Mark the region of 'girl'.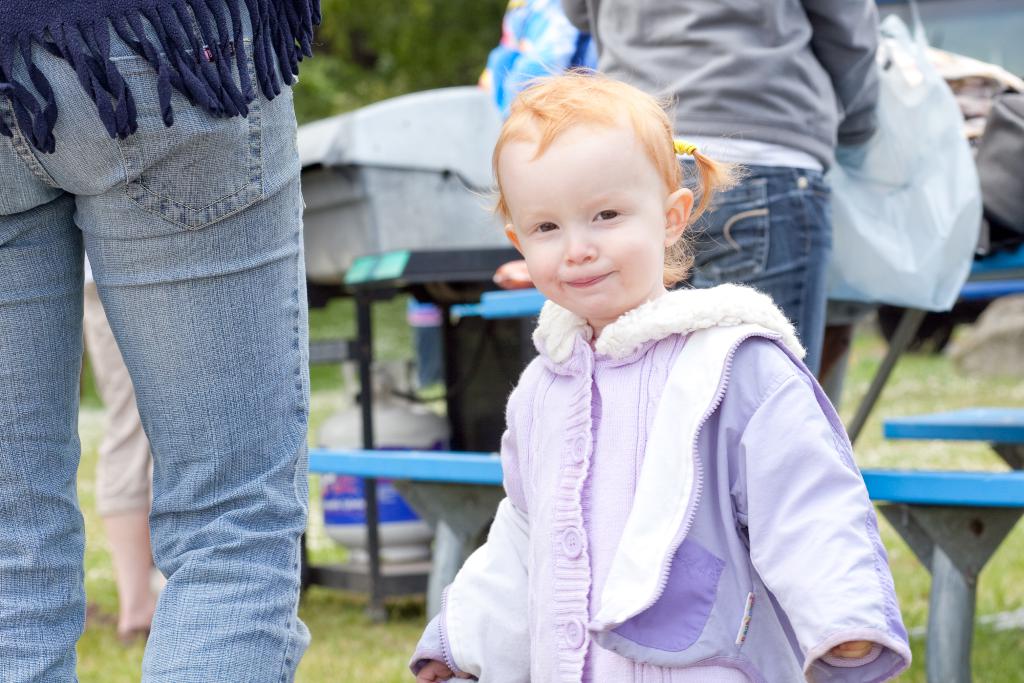
Region: bbox=(406, 56, 911, 682).
